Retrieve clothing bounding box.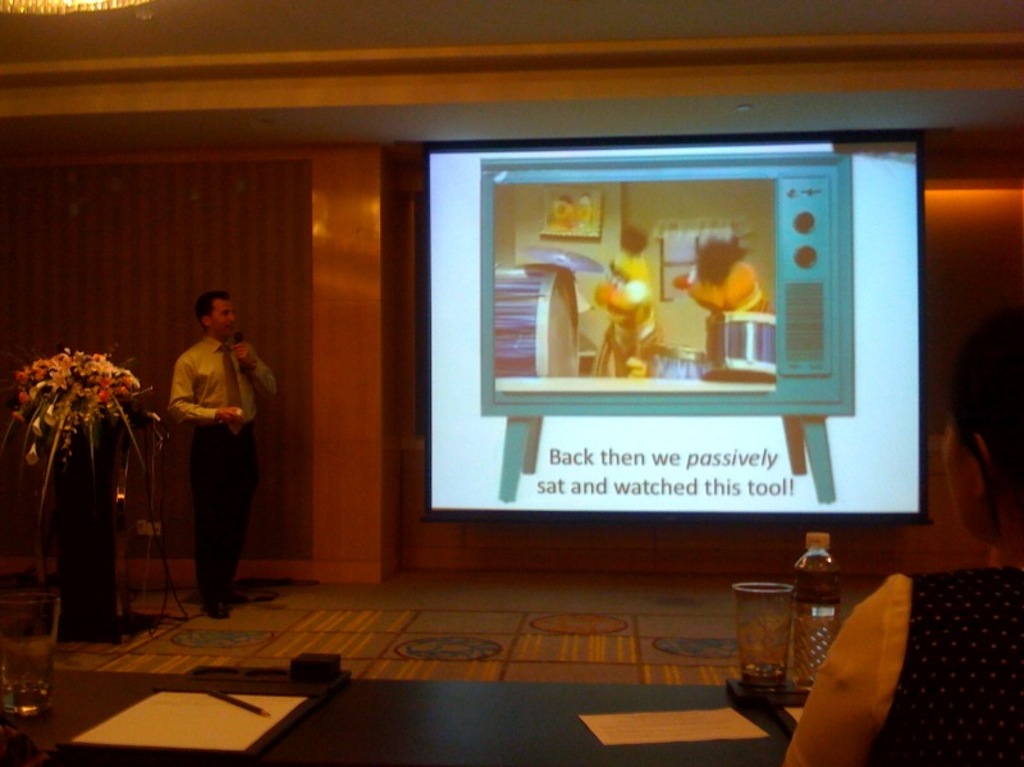
Bounding box: 154, 301, 266, 598.
